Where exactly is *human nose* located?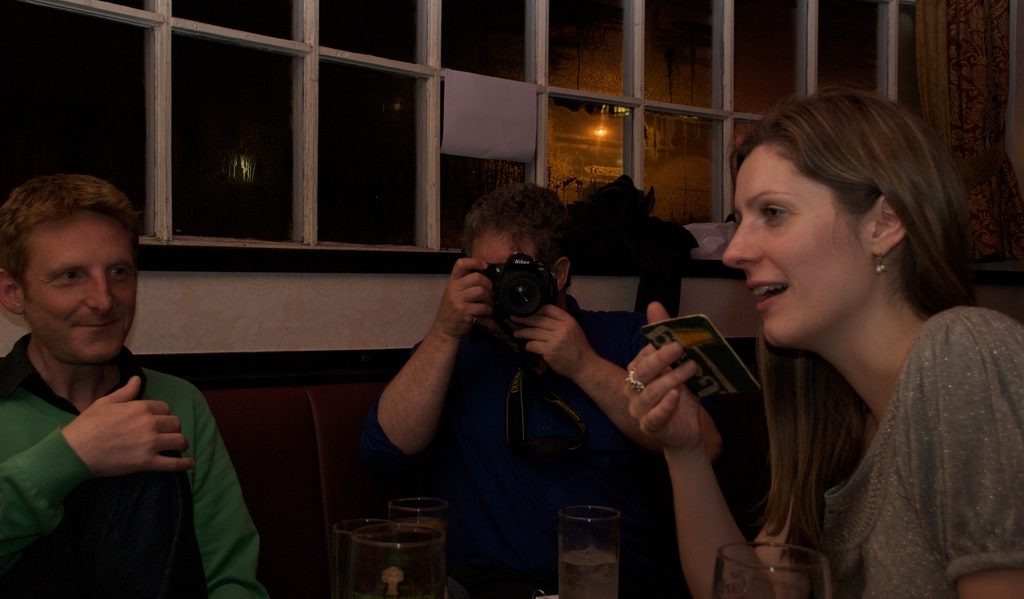
Its bounding box is BBox(87, 268, 117, 311).
